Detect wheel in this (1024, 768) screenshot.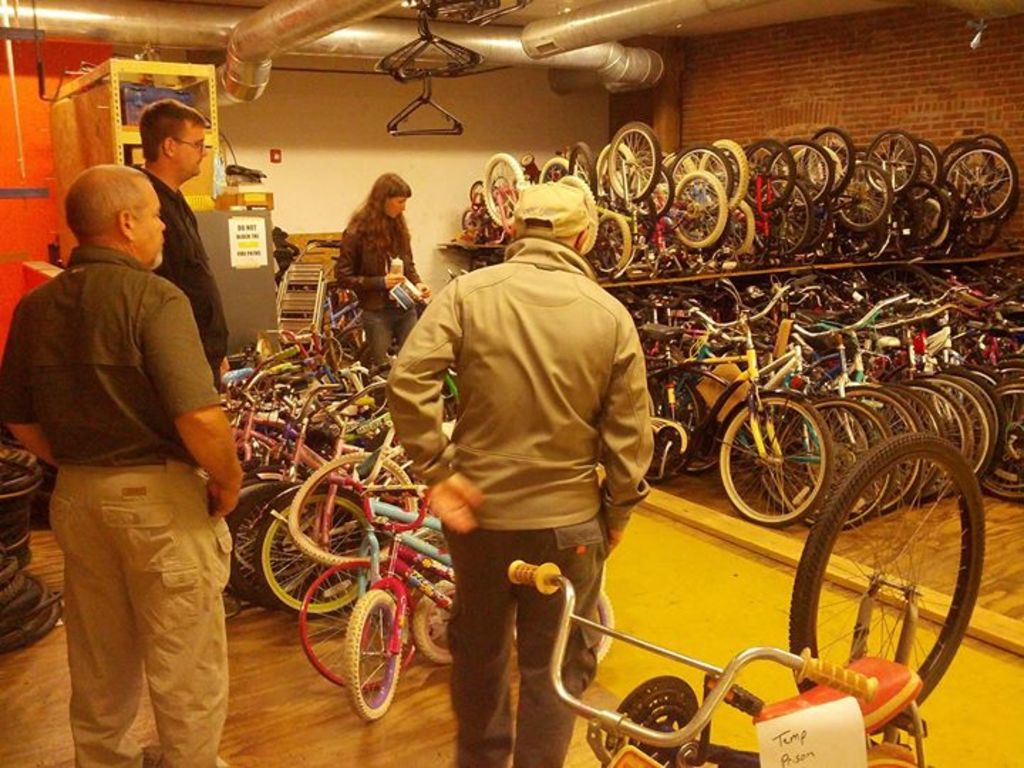
Detection: (478, 148, 530, 235).
